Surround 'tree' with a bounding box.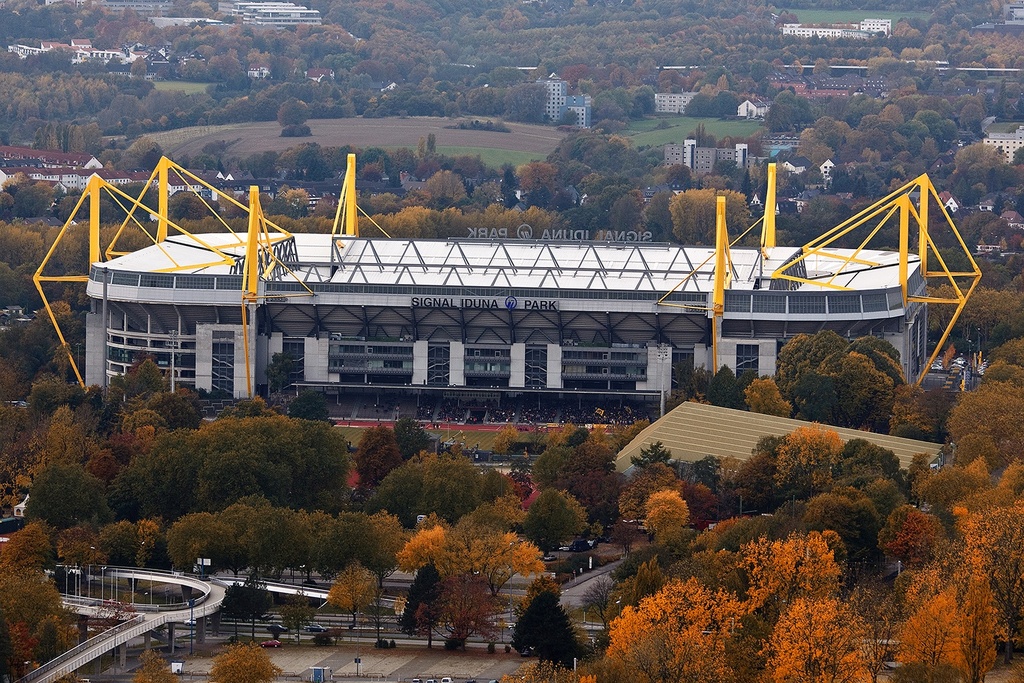
l=163, t=513, r=237, b=581.
